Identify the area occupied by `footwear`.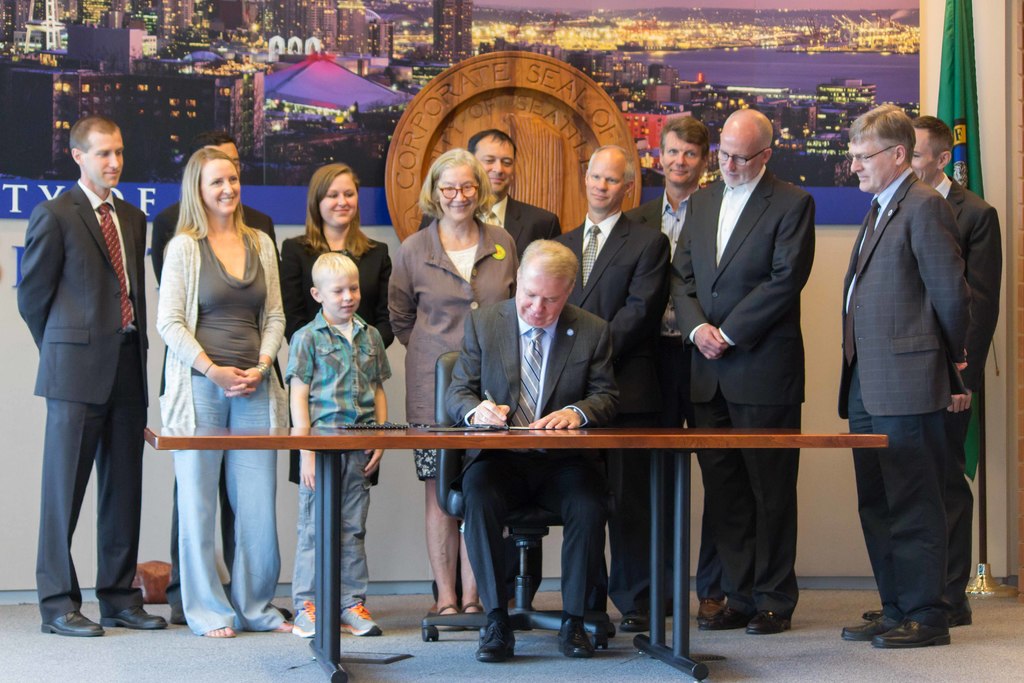
Area: detection(554, 616, 596, 659).
